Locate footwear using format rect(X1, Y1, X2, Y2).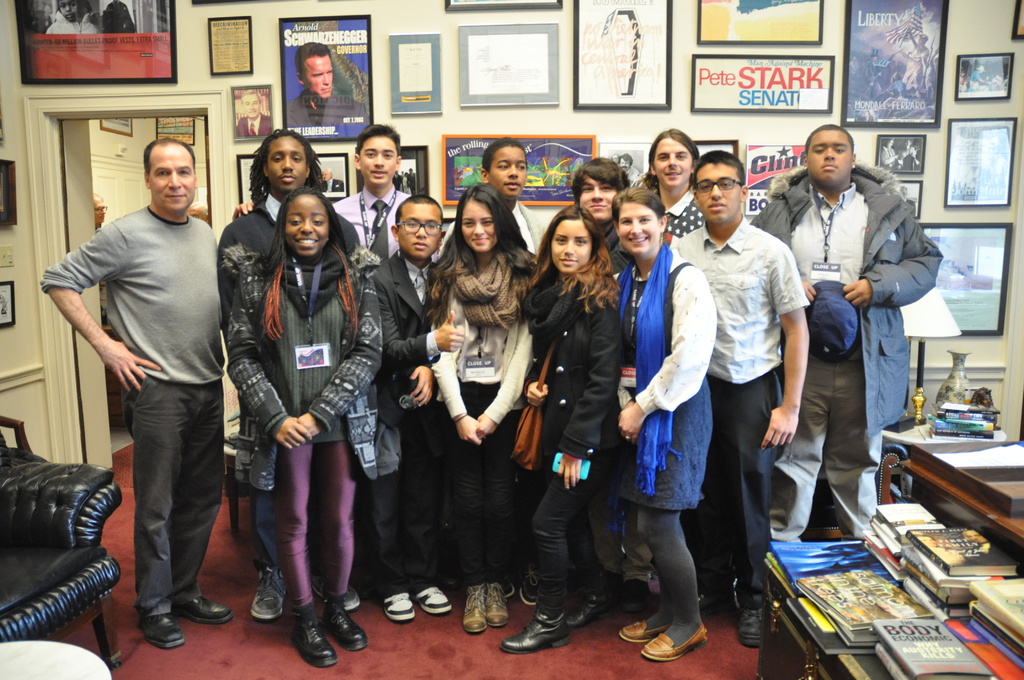
rect(734, 603, 764, 647).
